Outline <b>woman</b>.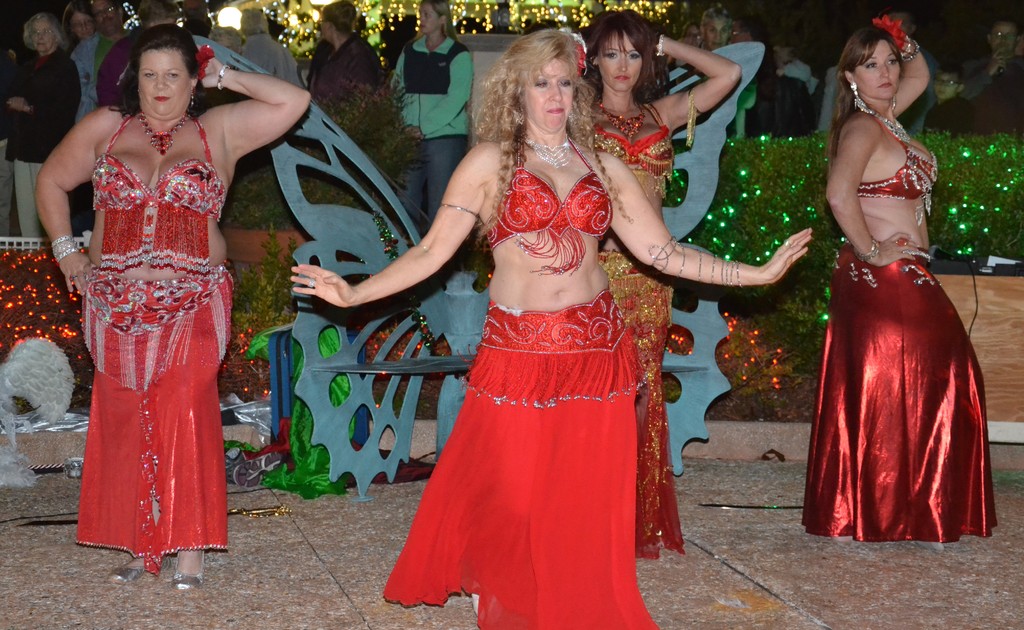
Outline: locate(292, 28, 810, 629).
